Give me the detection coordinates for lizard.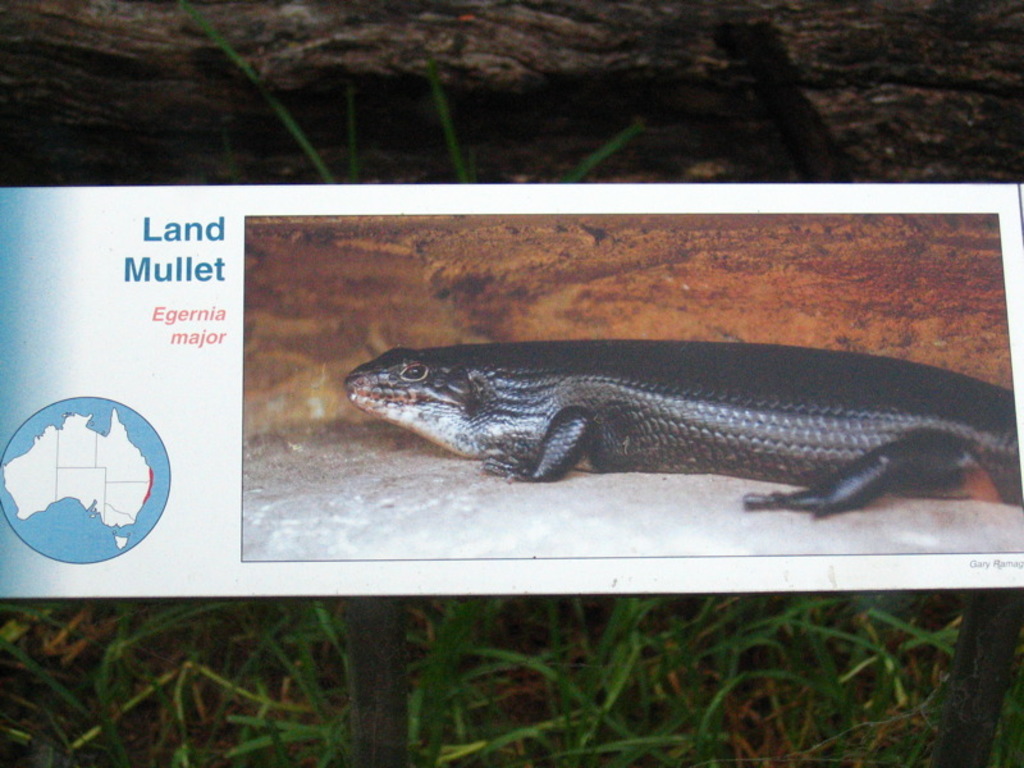
detection(325, 342, 1023, 545).
